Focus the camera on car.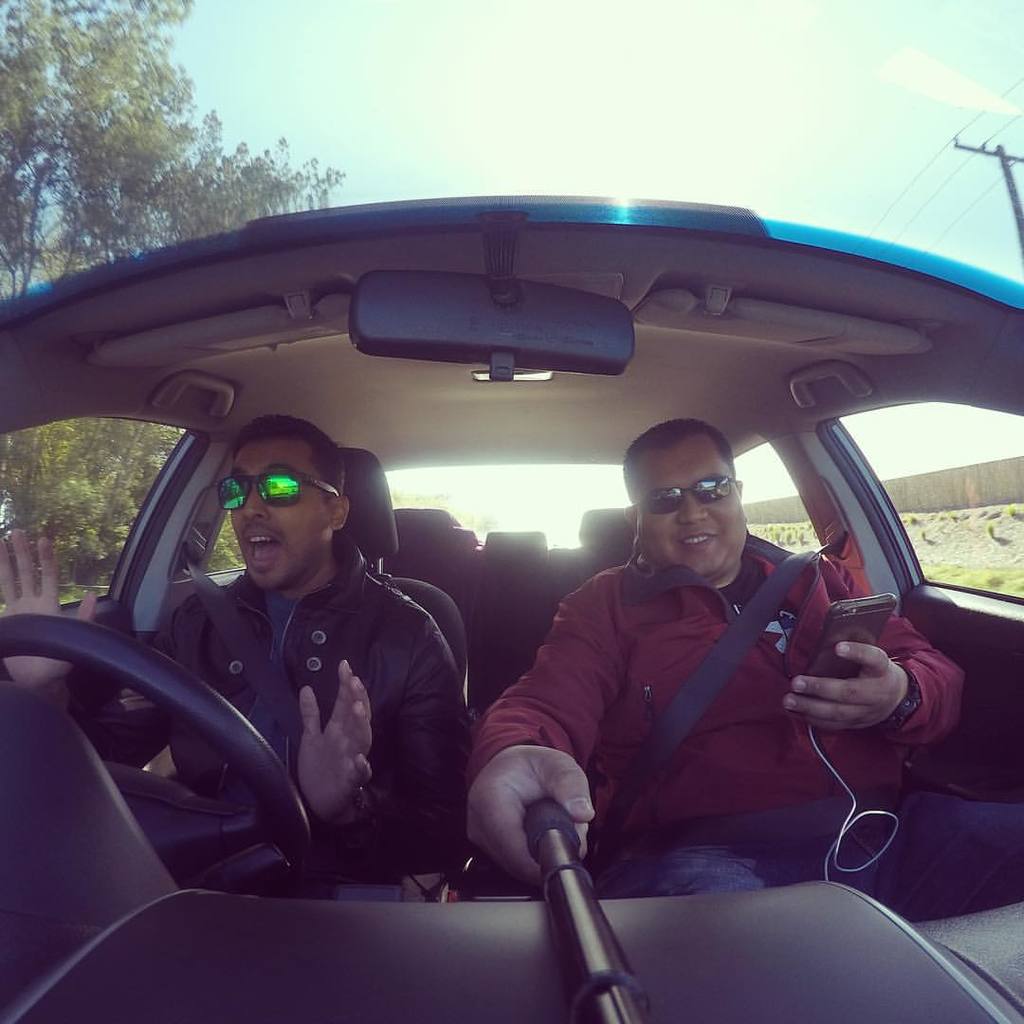
Focus region: bbox=(0, 184, 1023, 1023).
